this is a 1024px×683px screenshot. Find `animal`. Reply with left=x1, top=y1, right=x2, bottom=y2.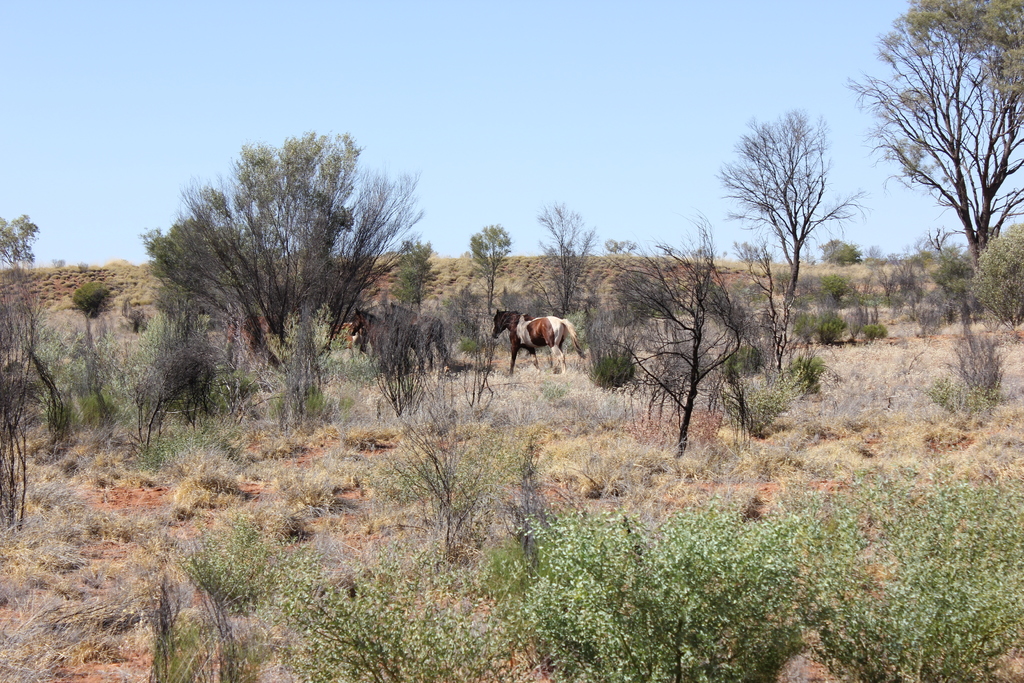
left=492, top=306, right=594, bottom=378.
